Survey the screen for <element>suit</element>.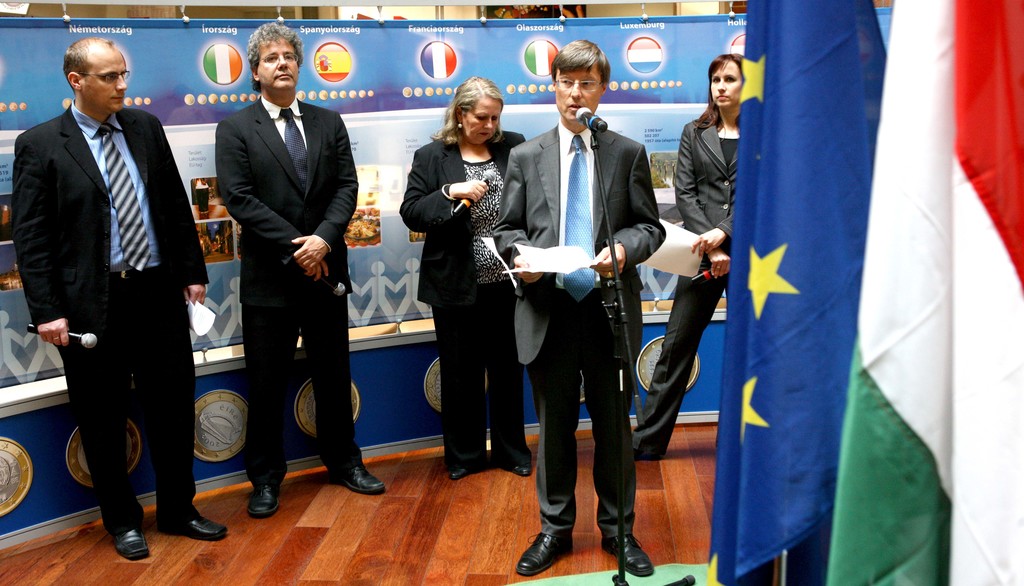
Survey found: box(630, 106, 744, 452).
